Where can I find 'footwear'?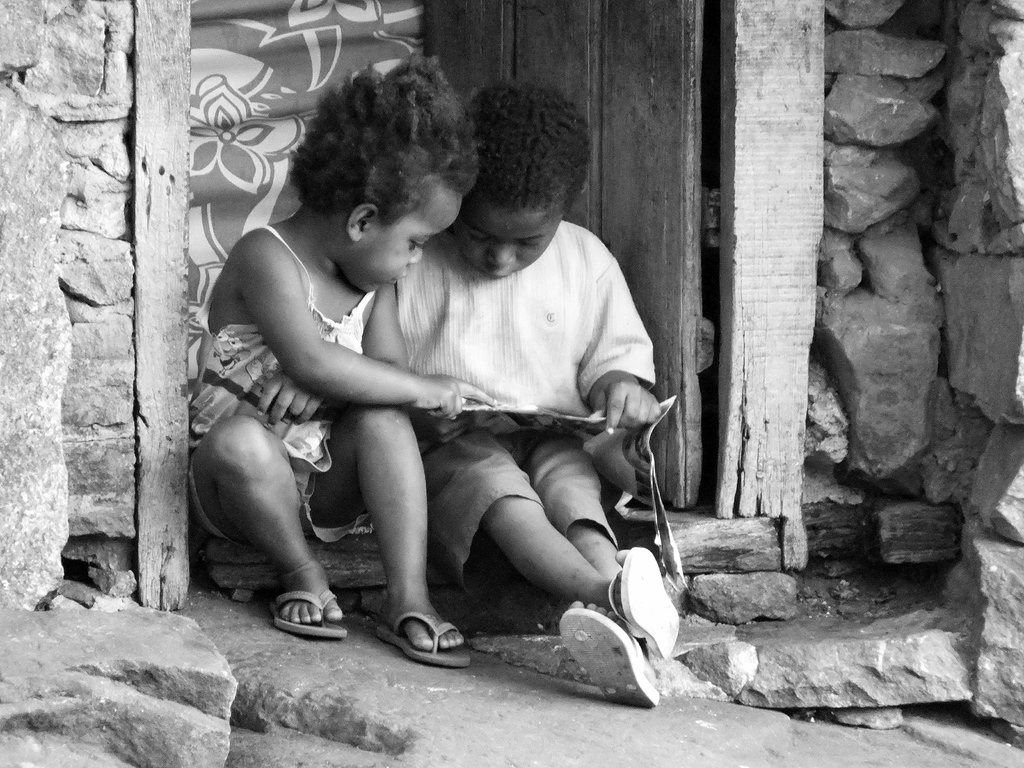
You can find it at bbox(367, 609, 472, 668).
